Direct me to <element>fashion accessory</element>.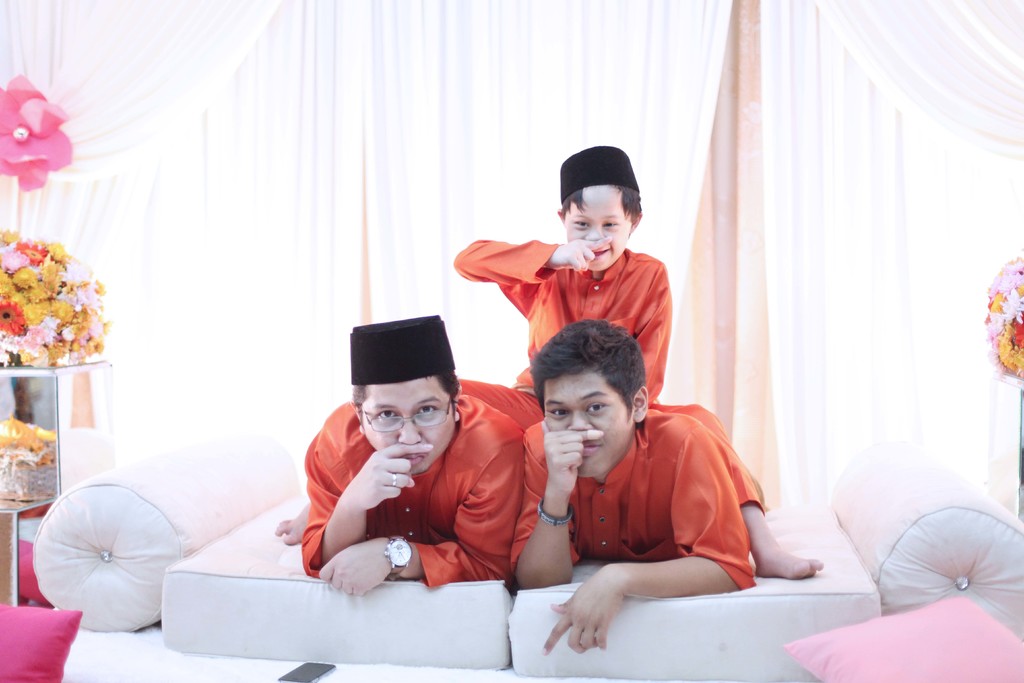
Direction: bbox=[540, 498, 570, 525].
